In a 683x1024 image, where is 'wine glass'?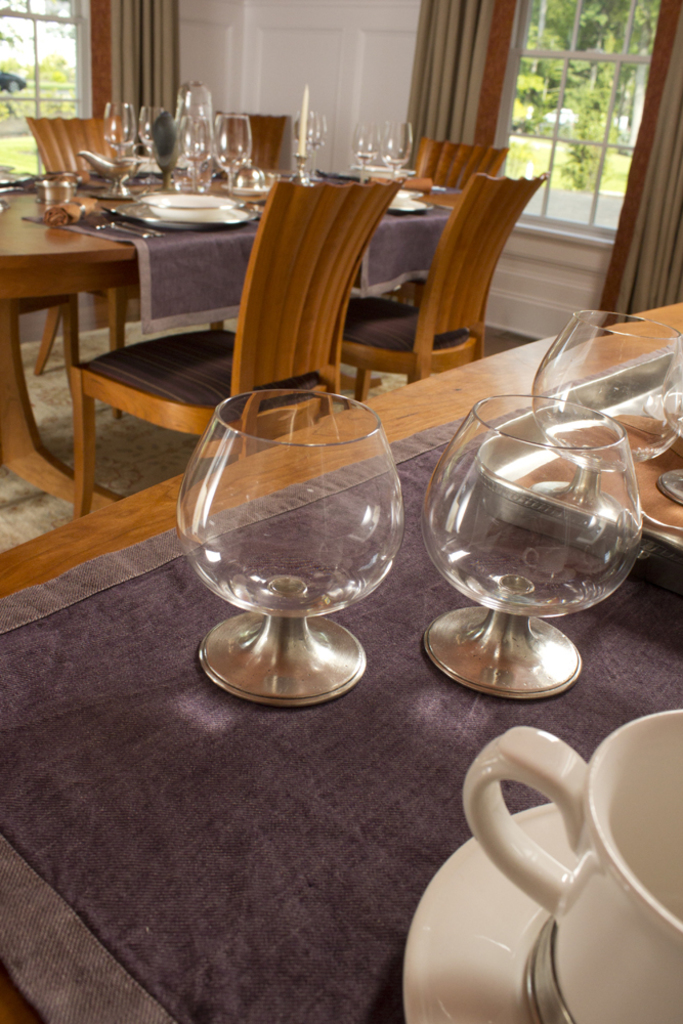
rect(382, 118, 411, 180).
